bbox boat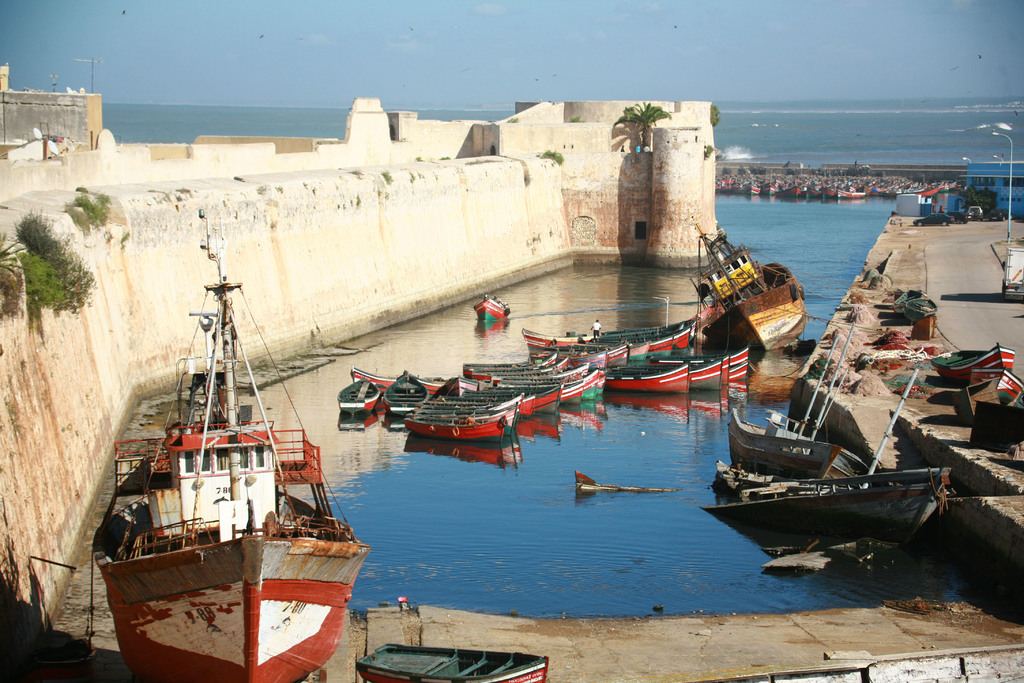
detection(912, 187, 936, 198)
